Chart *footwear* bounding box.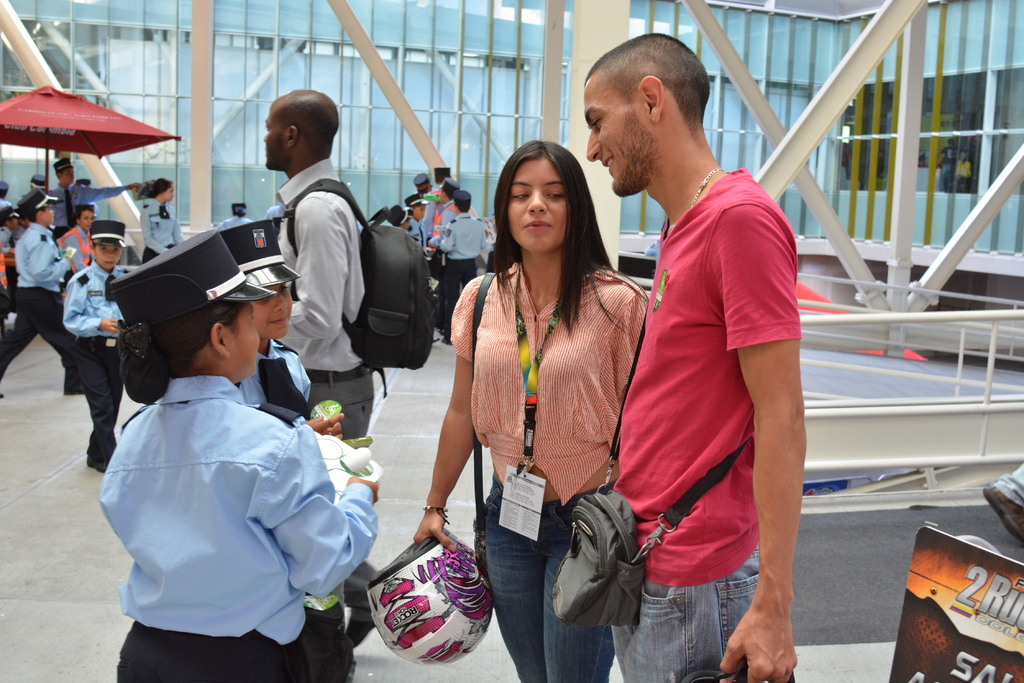
Charted: box(432, 337, 436, 347).
